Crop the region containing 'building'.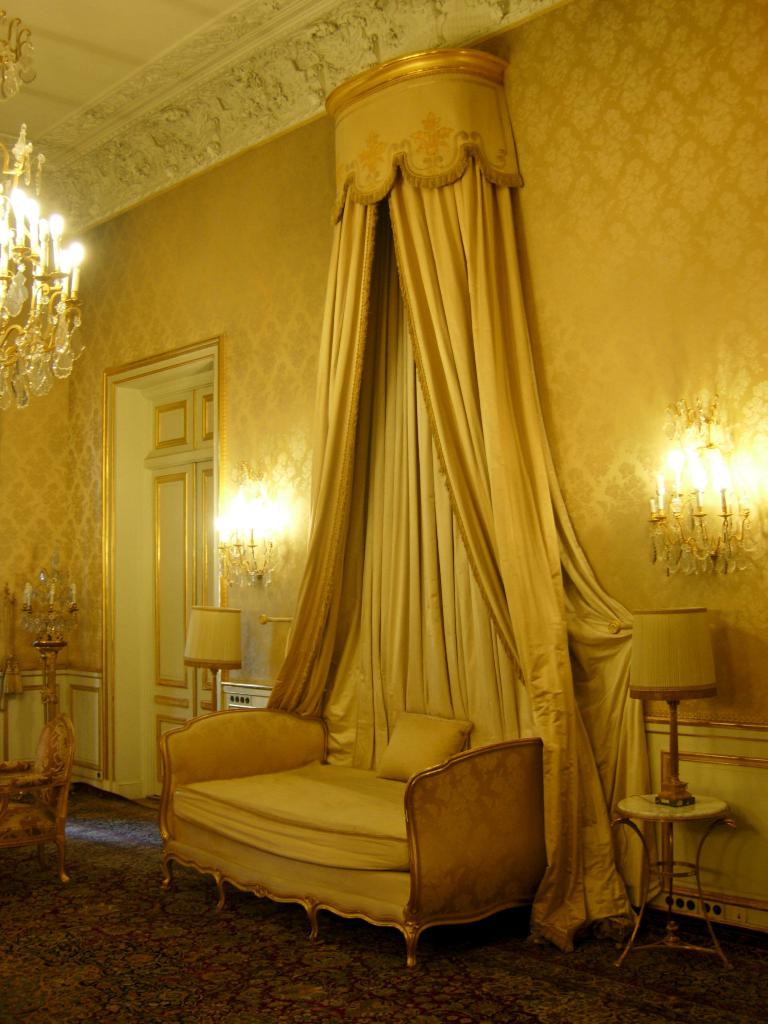
Crop region: bbox(0, 6, 767, 1023).
